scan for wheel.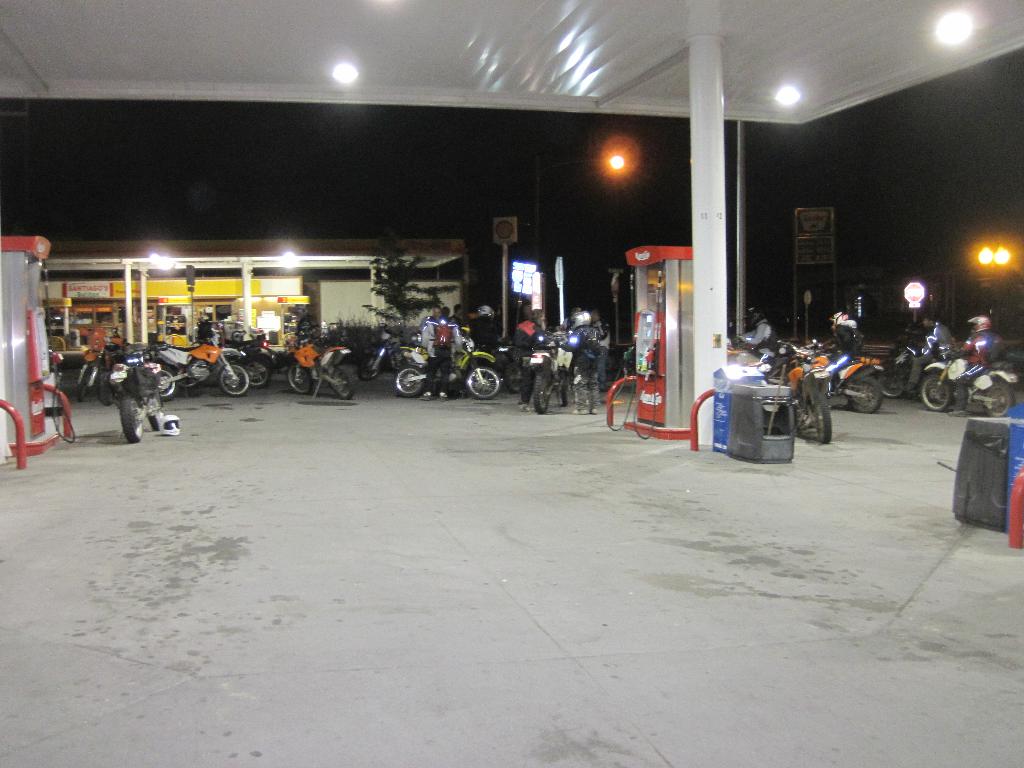
Scan result: rect(806, 394, 832, 444).
